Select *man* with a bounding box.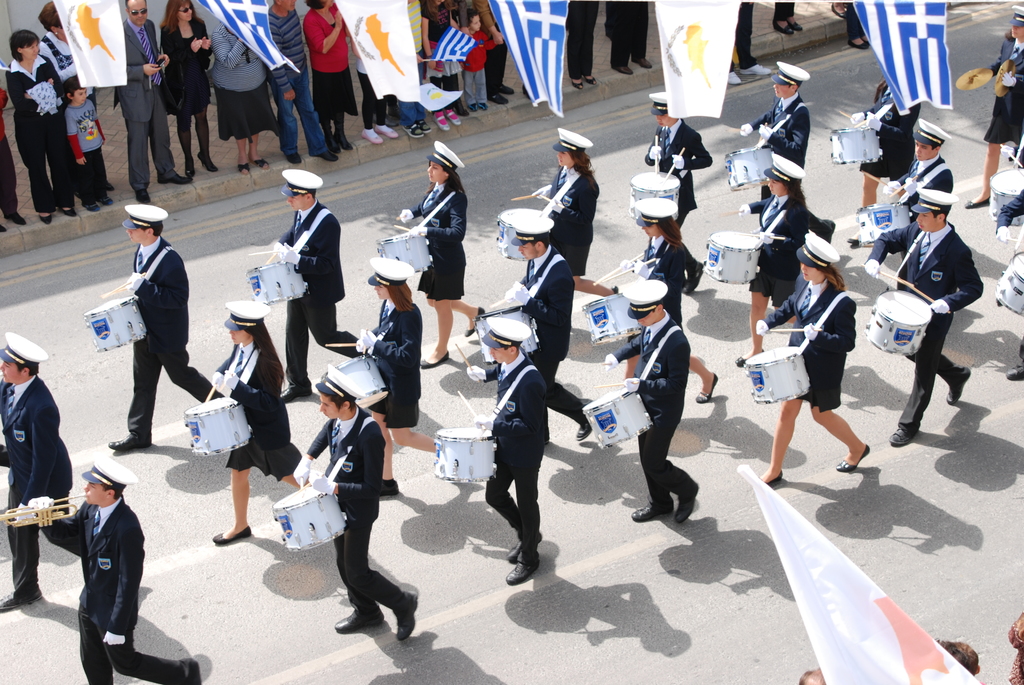
643,92,714,294.
